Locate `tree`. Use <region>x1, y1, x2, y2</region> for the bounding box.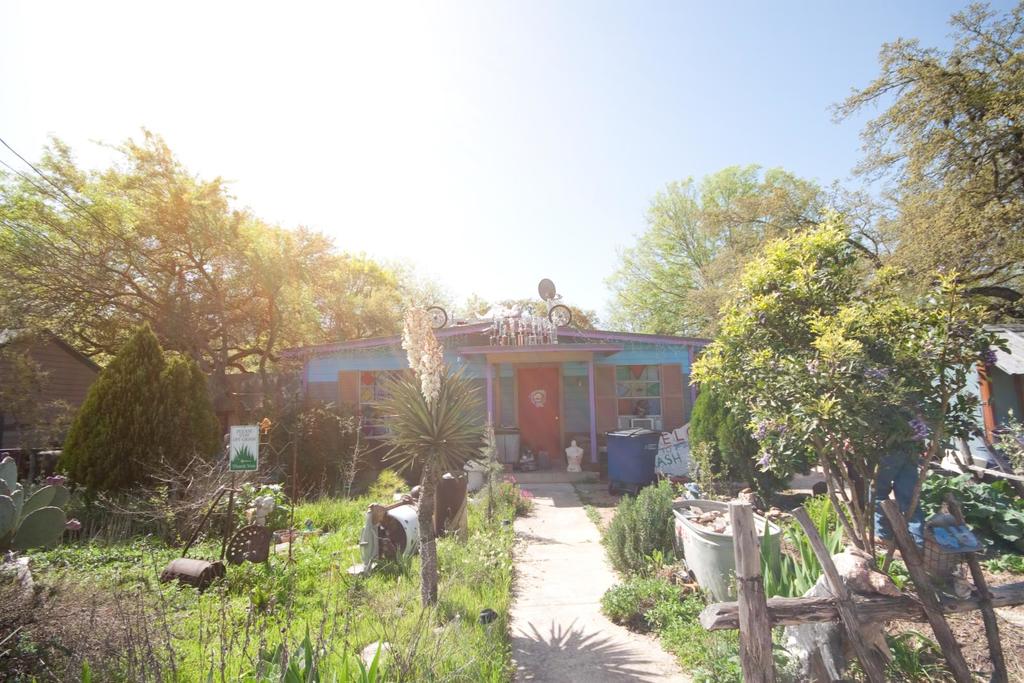
<region>52, 319, 228, 522</region>.
